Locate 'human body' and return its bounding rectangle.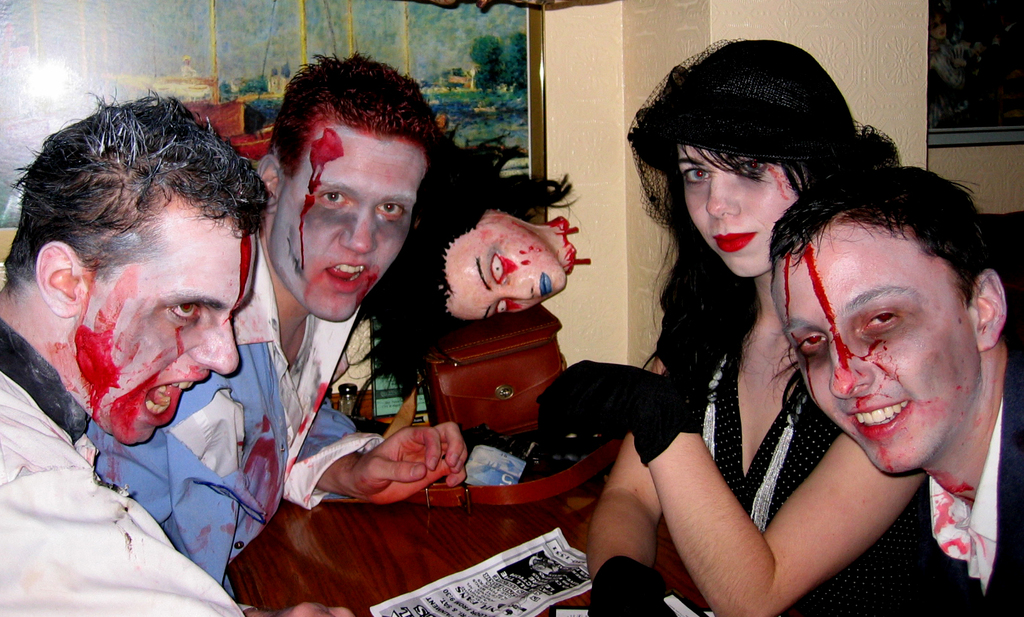
Rect(769, 158, 1023, 616).
